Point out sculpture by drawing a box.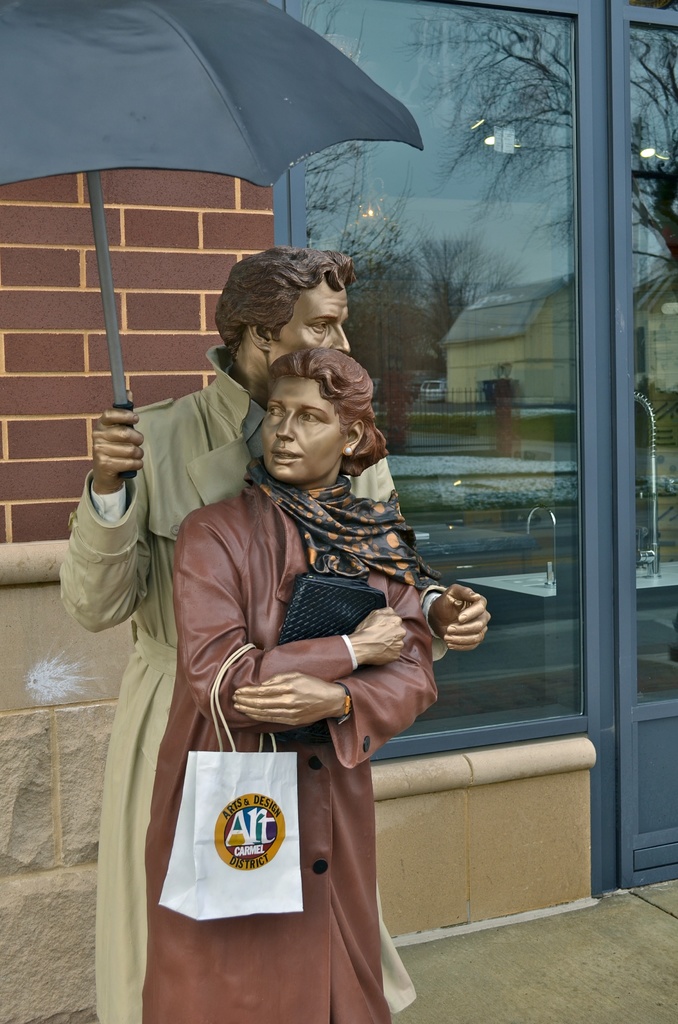
box=[0, 0, 503, 1023].
